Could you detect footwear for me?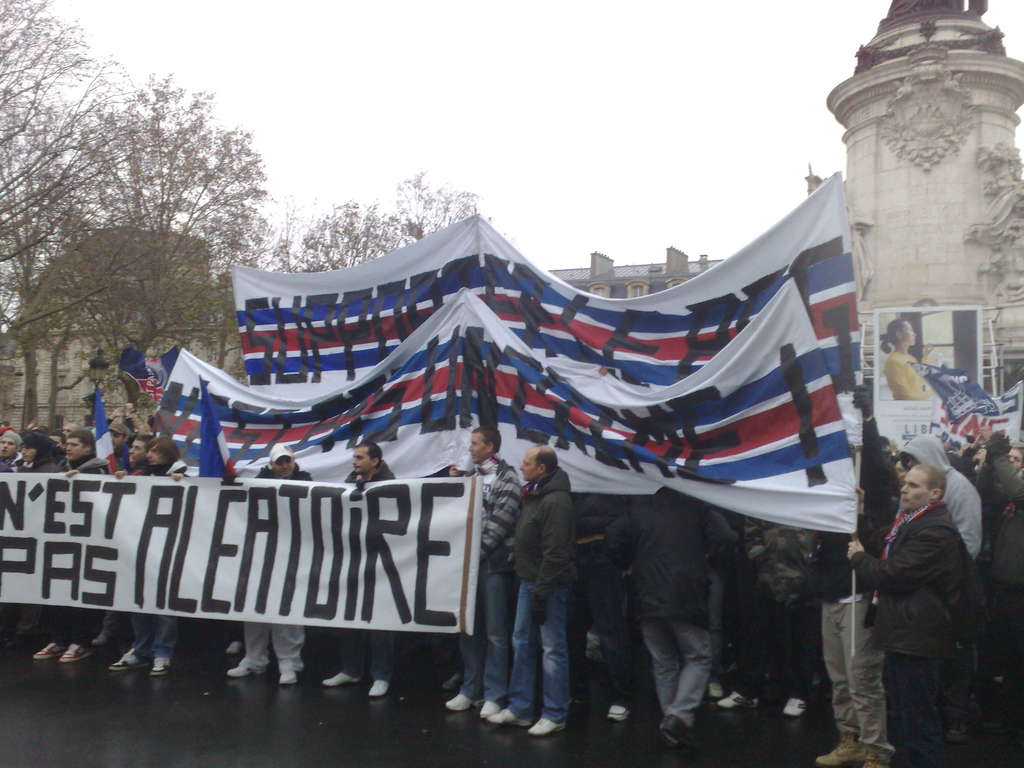
Detection result: rect(610, 705, 627, 720).
